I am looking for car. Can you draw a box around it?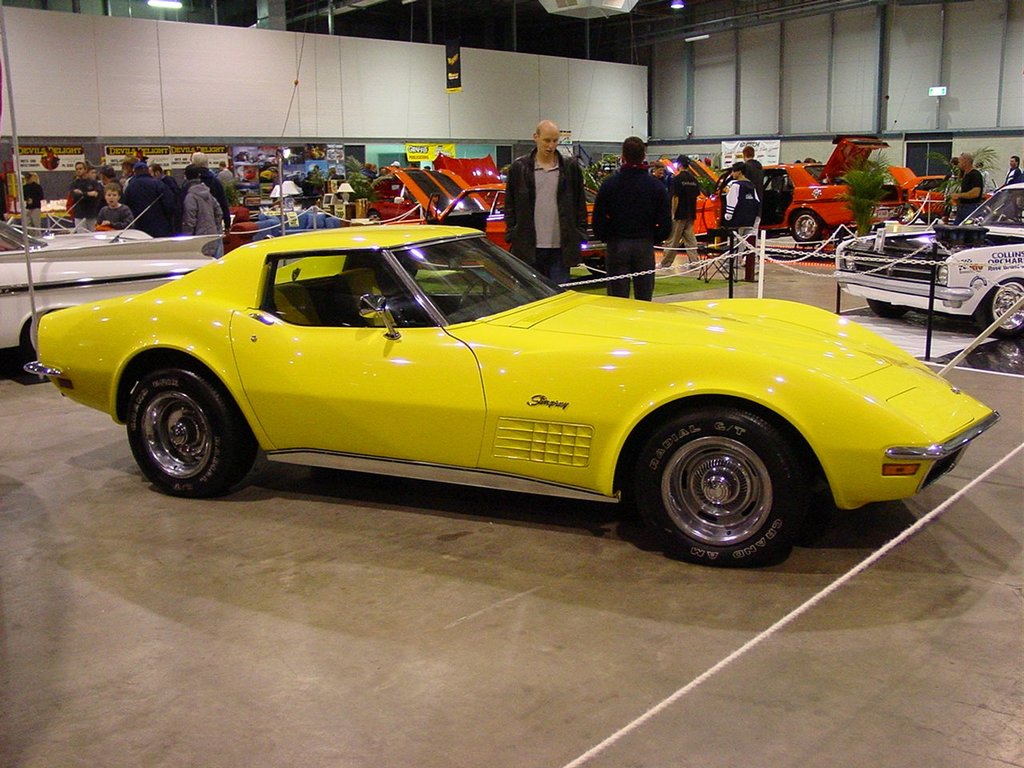
Sure, the bounding box is box(377, 163, 625, 277).
